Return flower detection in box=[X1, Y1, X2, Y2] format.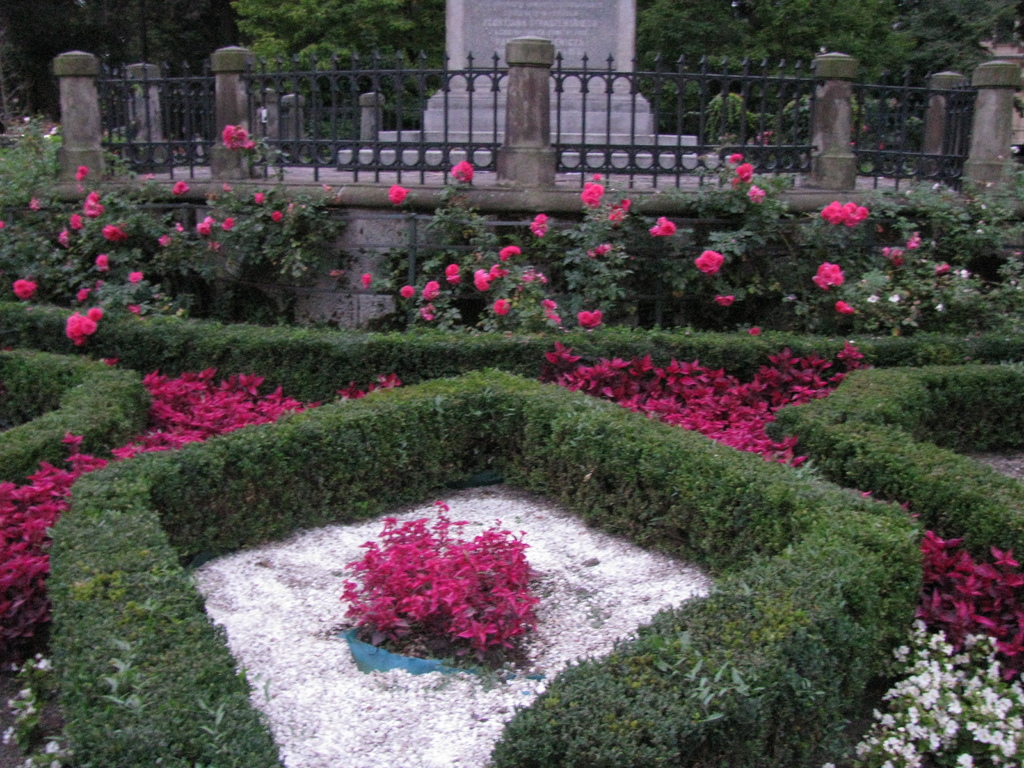
box=[174, 180, 189, 197].
